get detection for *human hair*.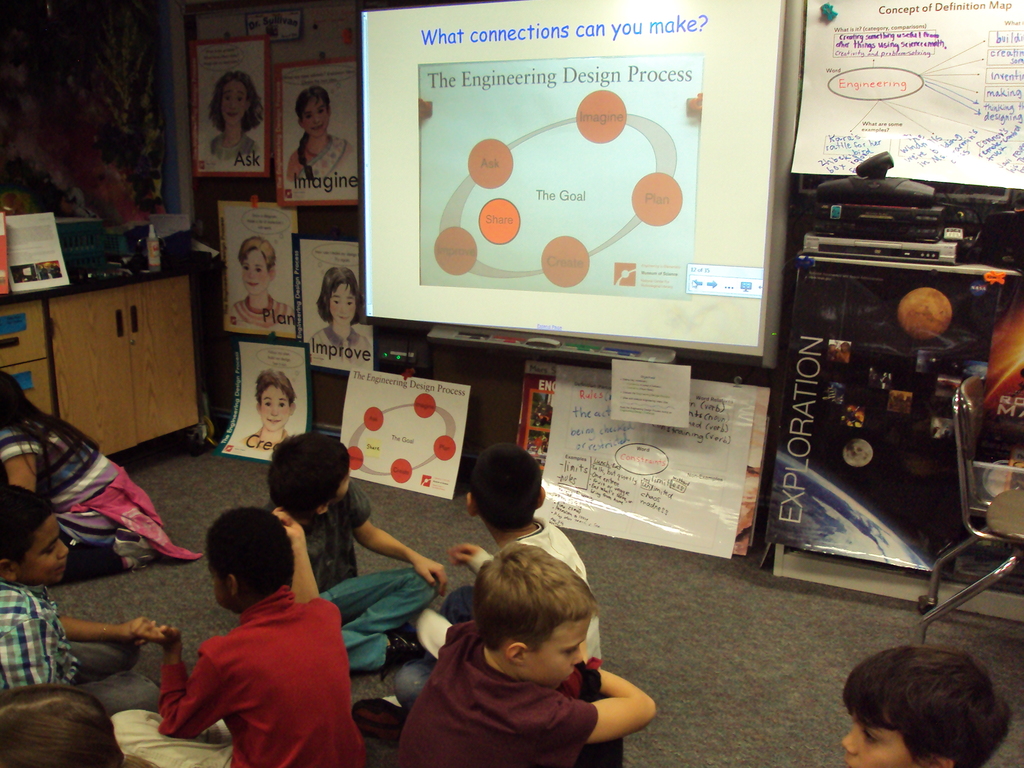
Detection: (x1=236, y1=236, x2=276, y2=274).
